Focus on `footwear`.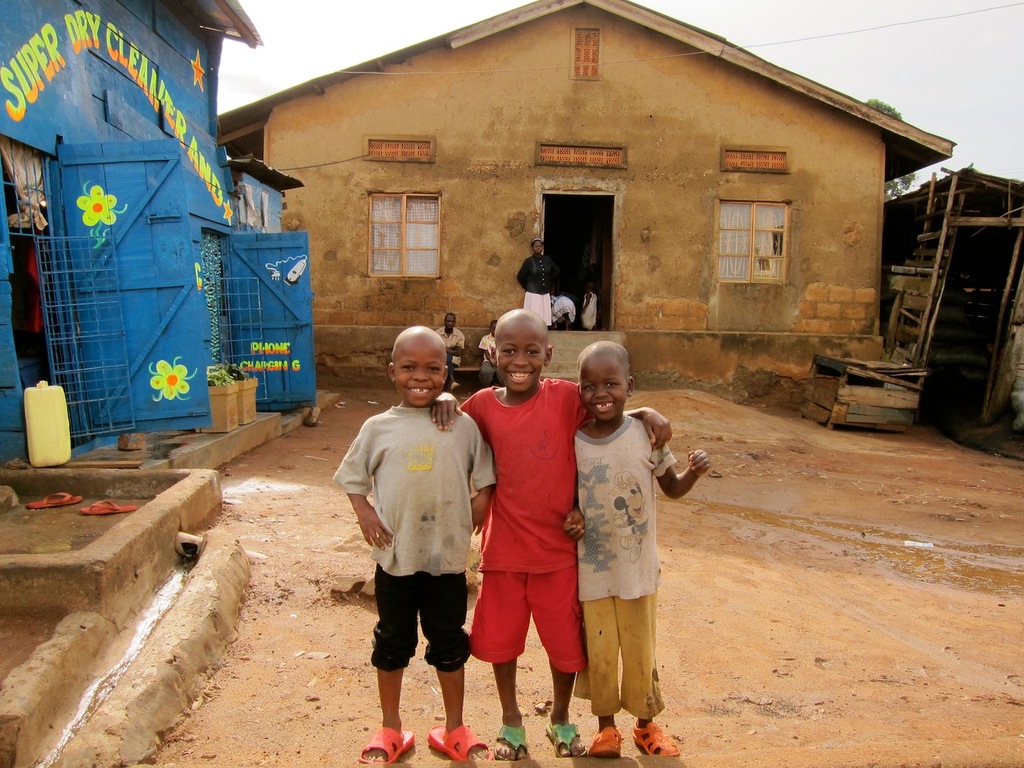
Focused at BBox(593, 729, 620, 760).
